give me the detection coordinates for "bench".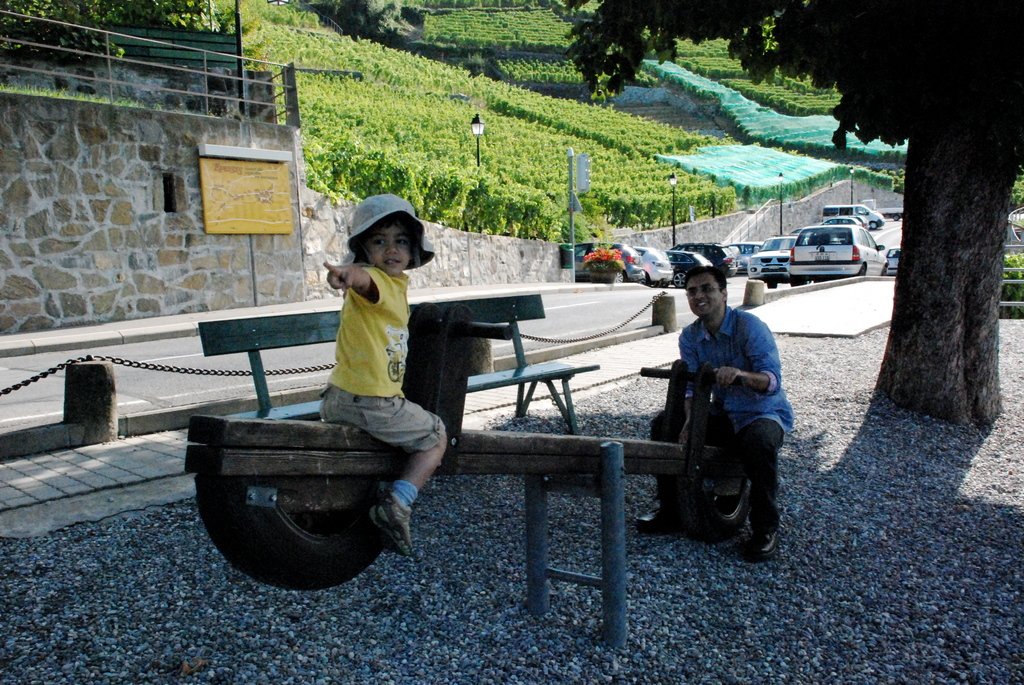
[left=196, top=294, right=599, bottom=436].
